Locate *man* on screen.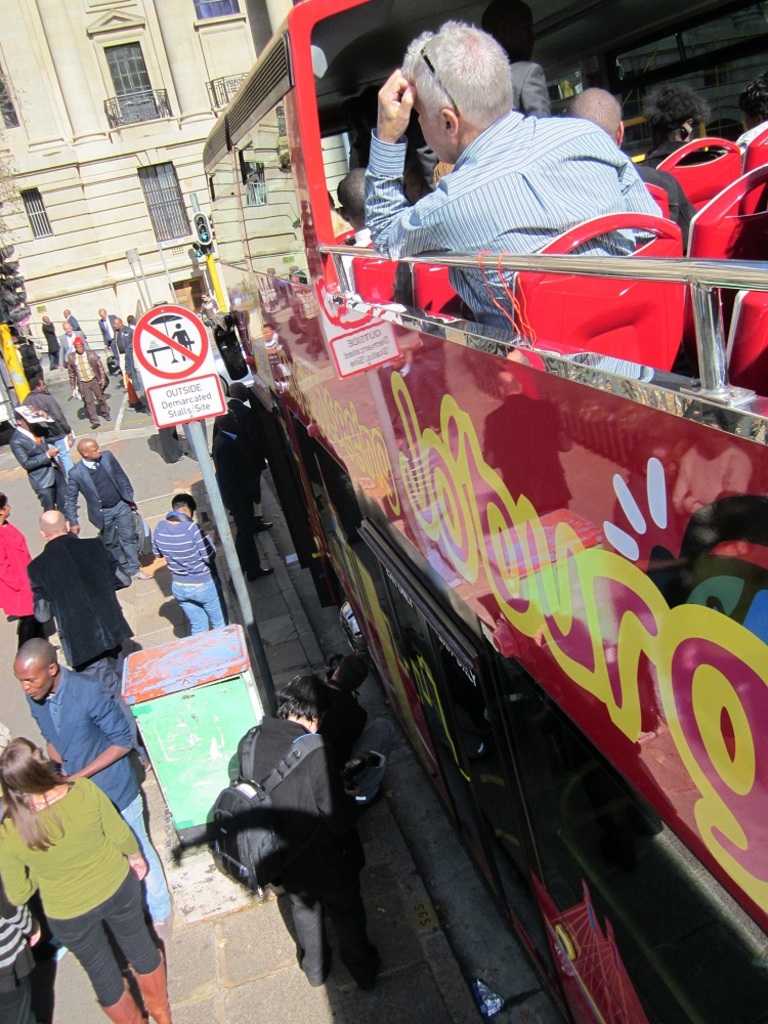
On screen at Rect(126, 318, 136, 328).
